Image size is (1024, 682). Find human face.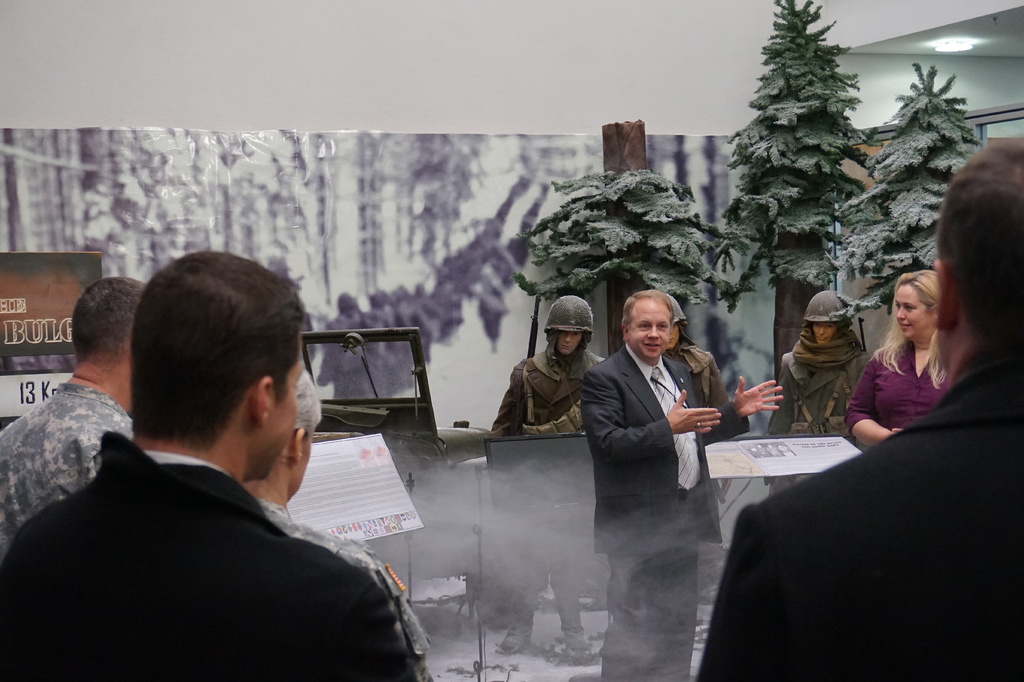
554, 326, 583, 356.
